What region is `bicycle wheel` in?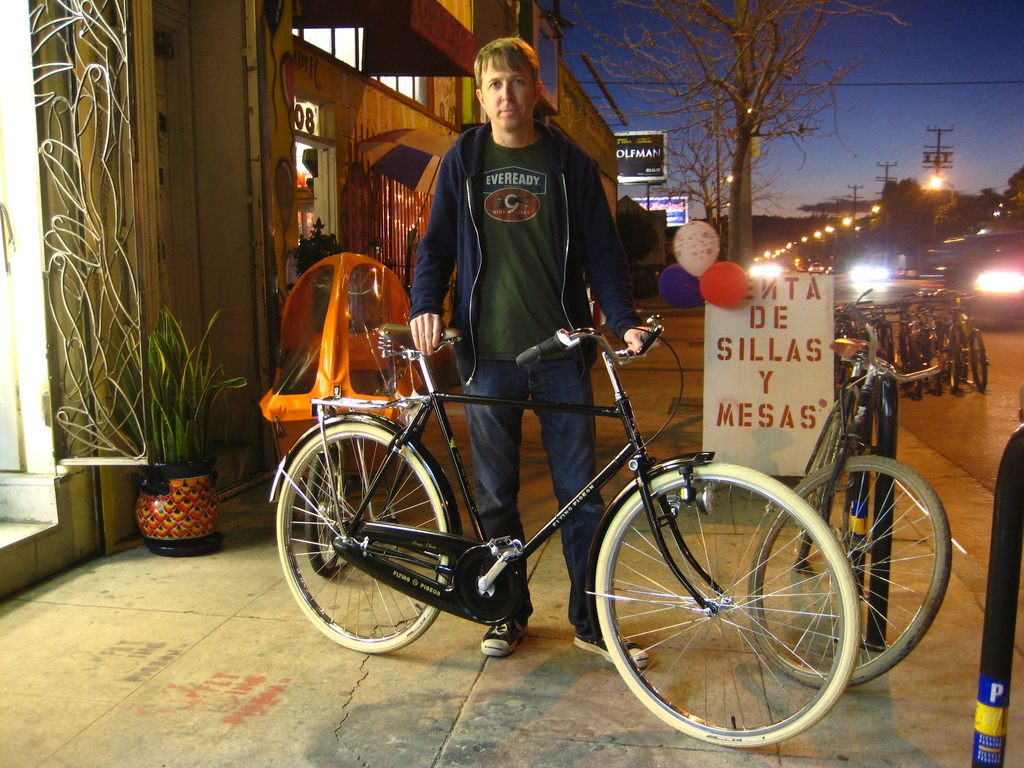
bbox=[788, 401, 840, 572].
